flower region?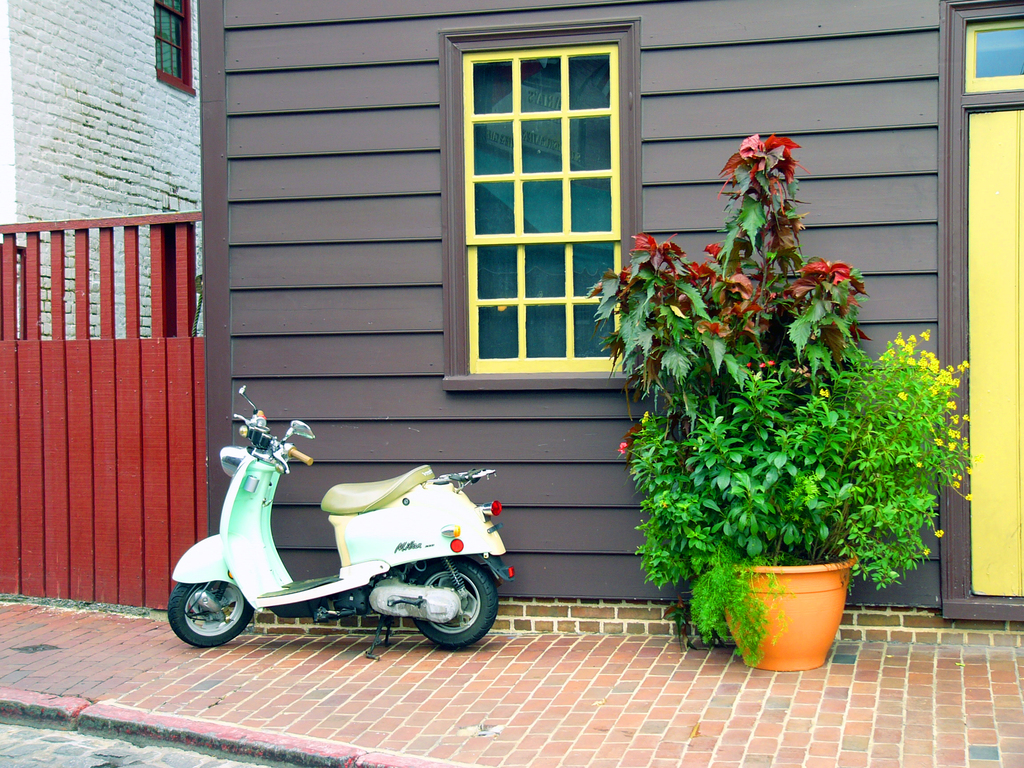
[left=898, top=391, right=906, bottom=399]
